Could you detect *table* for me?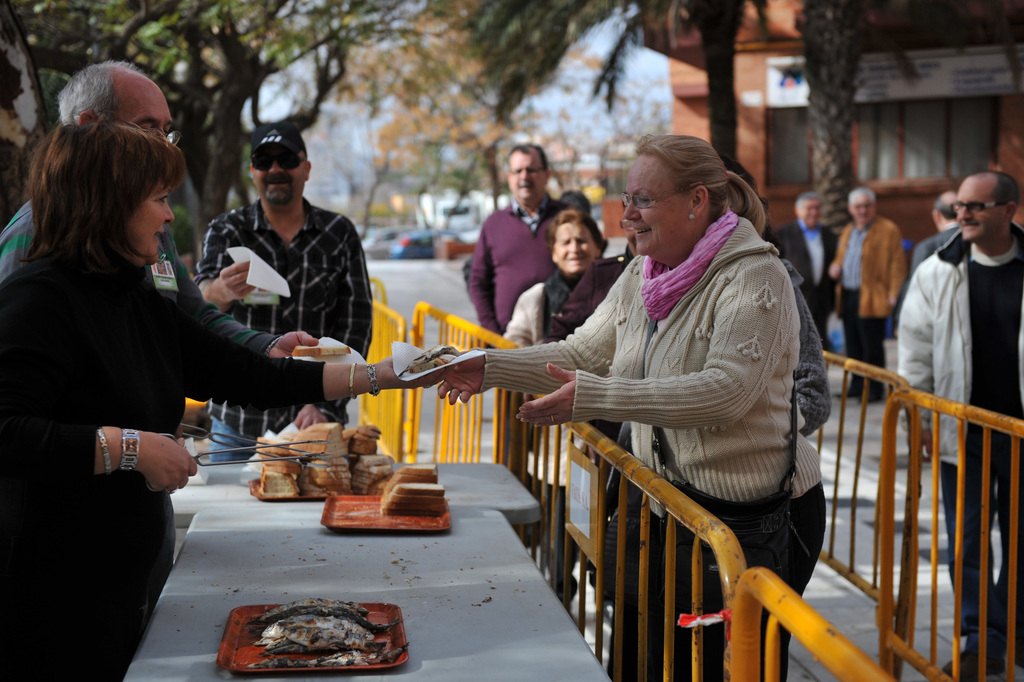
Detection result: (114, 451, 618, 681).
